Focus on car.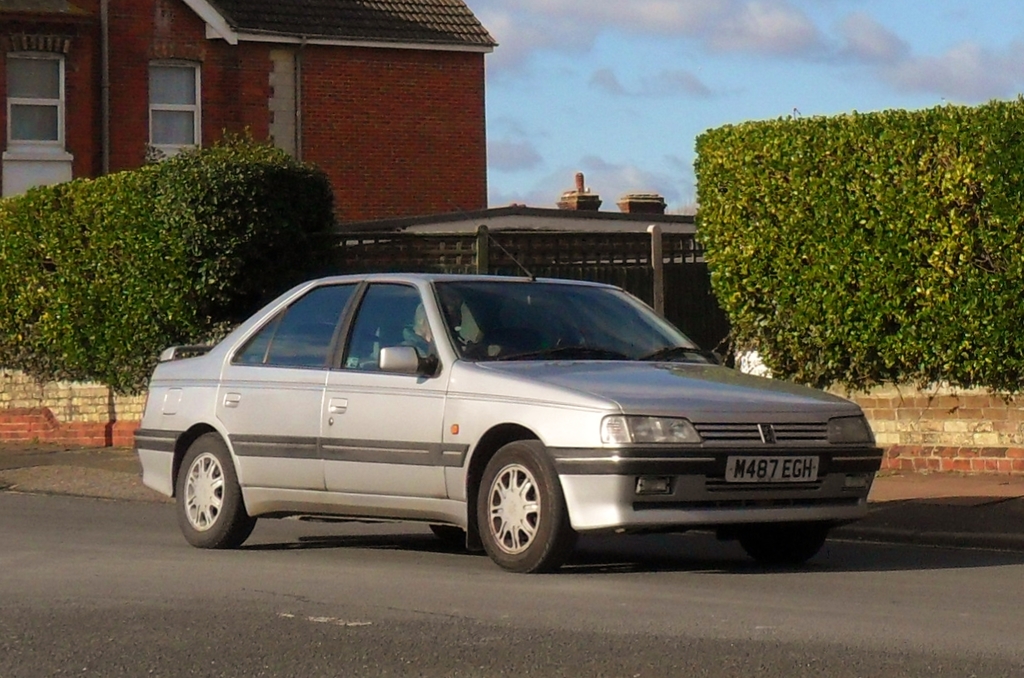
Focused at box=[128, 263, 904, 574].
